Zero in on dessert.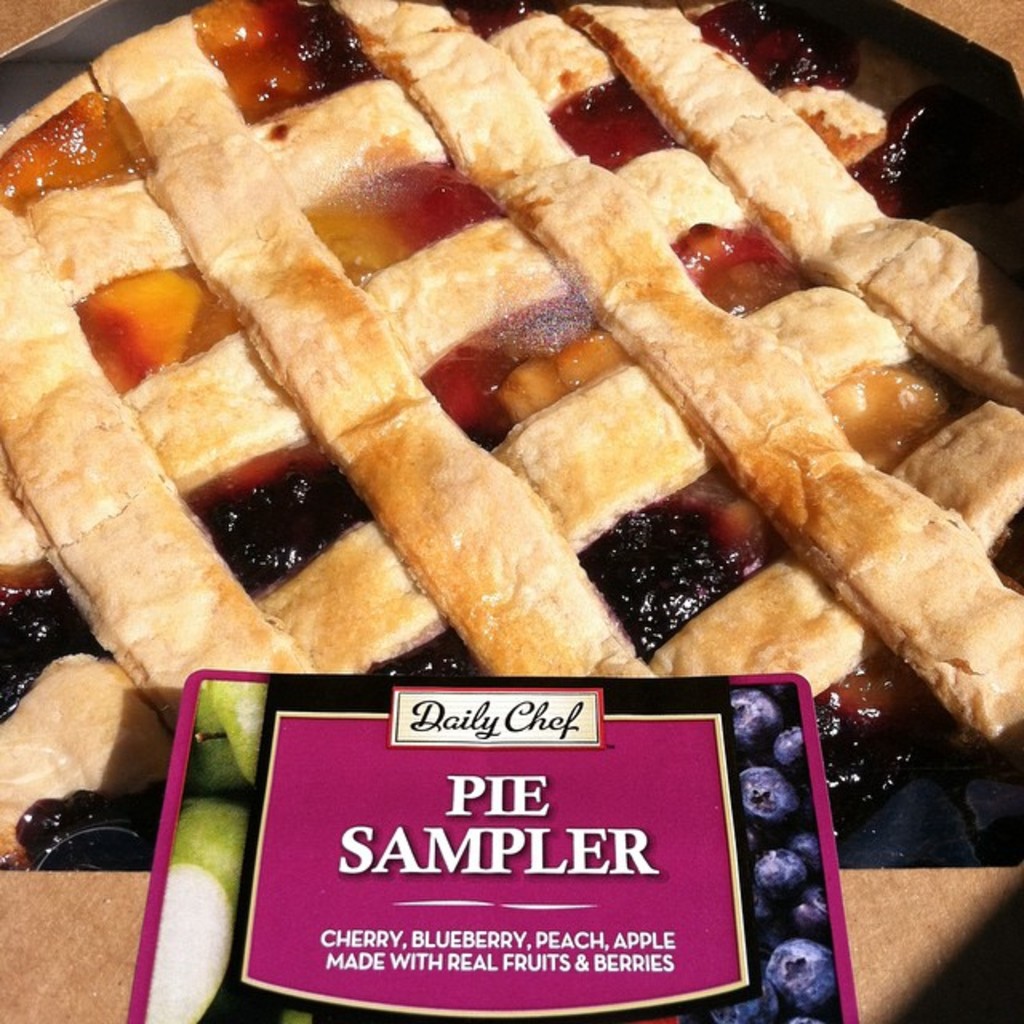
Zeroed in: box=[763, 459, 995, 654].
